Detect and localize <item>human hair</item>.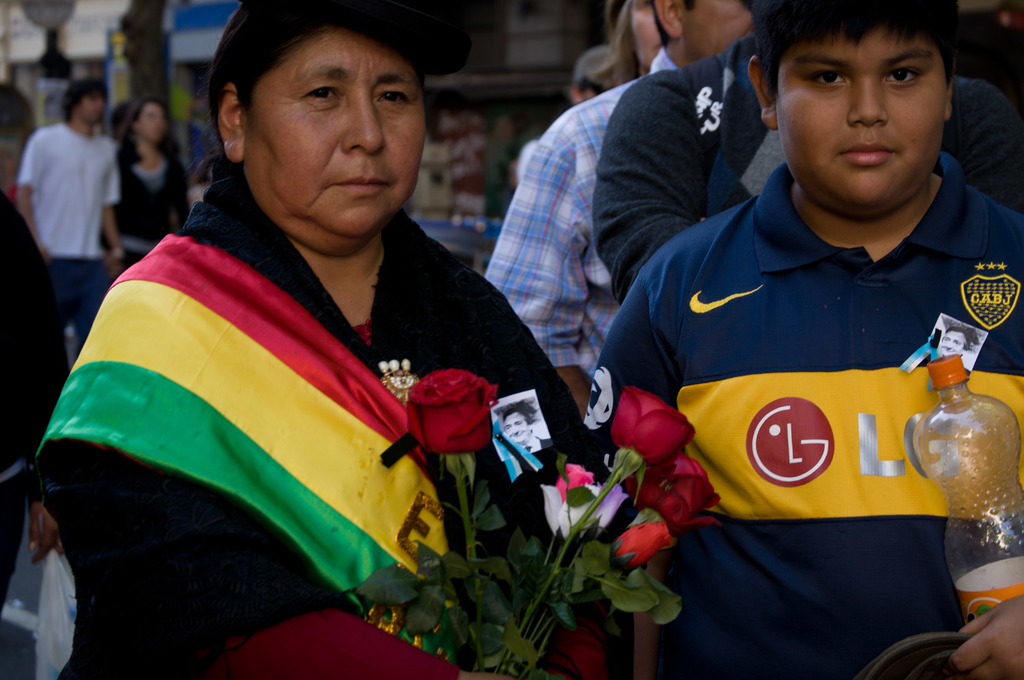
Localized at pyautogui.locateOnScreen(768, 10, 967, 134).
